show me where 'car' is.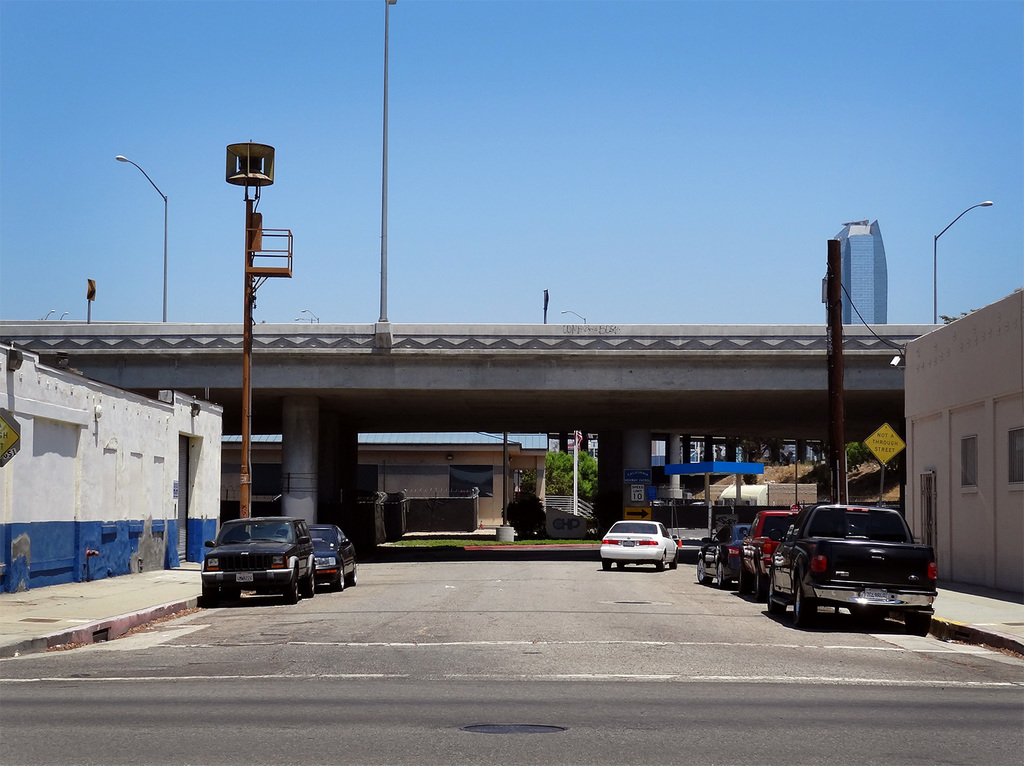
'car' is at x1=202 y1=518 x2=314 y2=609.
